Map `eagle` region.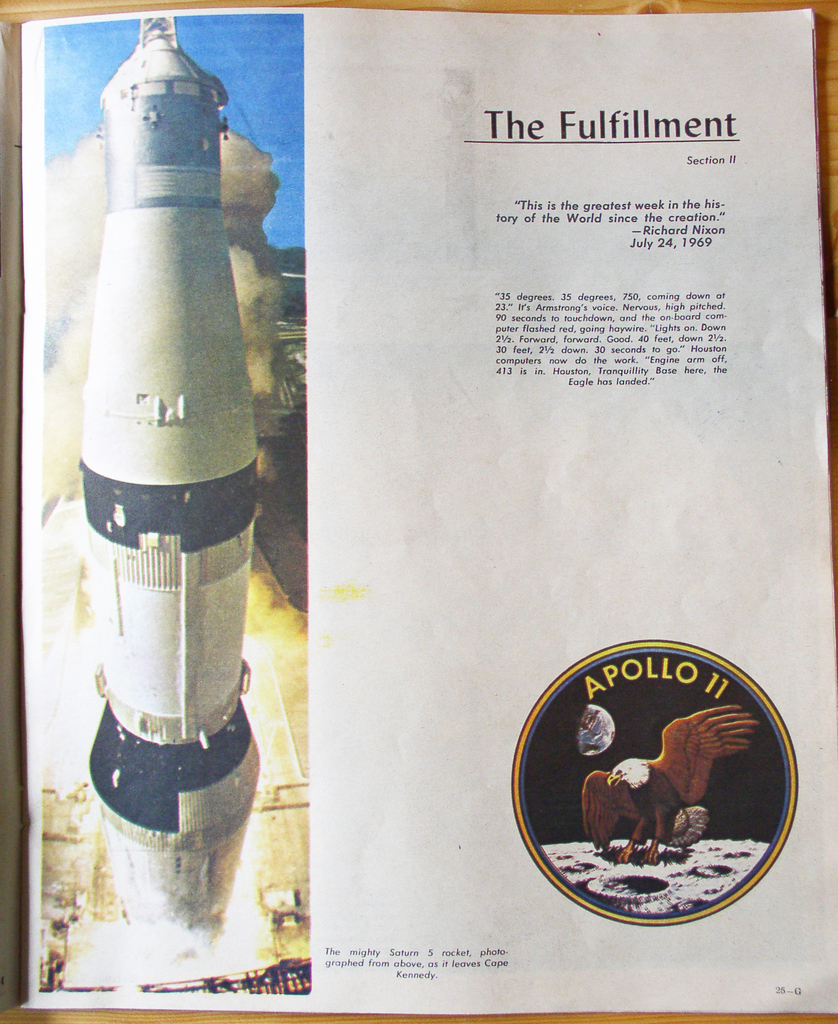
Mapped to x1=576, y1=701, x2=764, y2=858.
